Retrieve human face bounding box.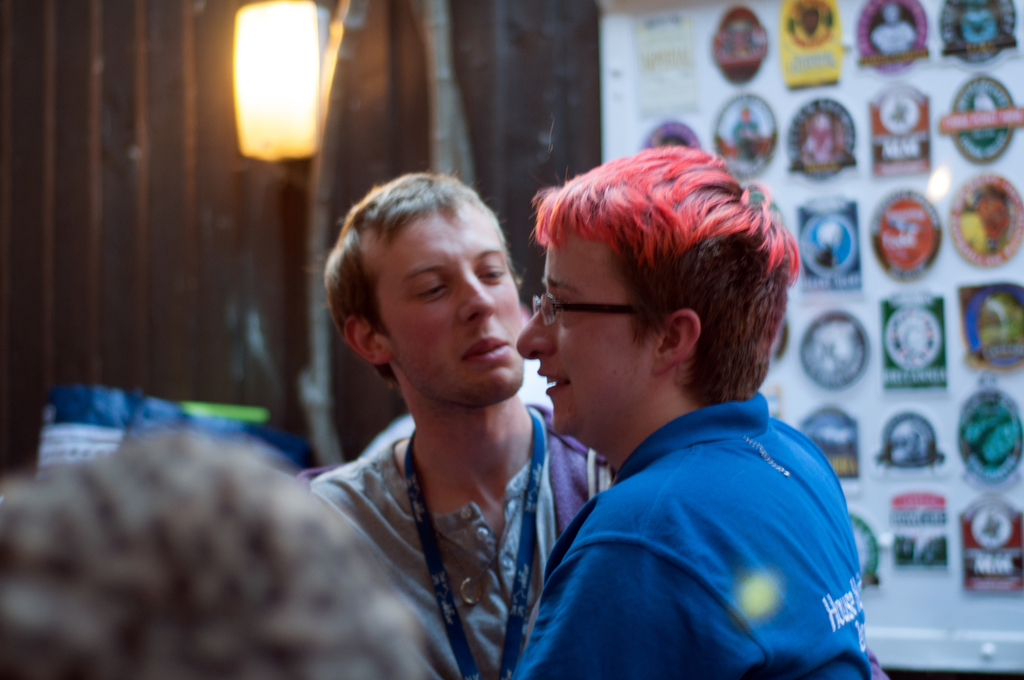
Bounding box: box=[521, 225, 639, 434].
